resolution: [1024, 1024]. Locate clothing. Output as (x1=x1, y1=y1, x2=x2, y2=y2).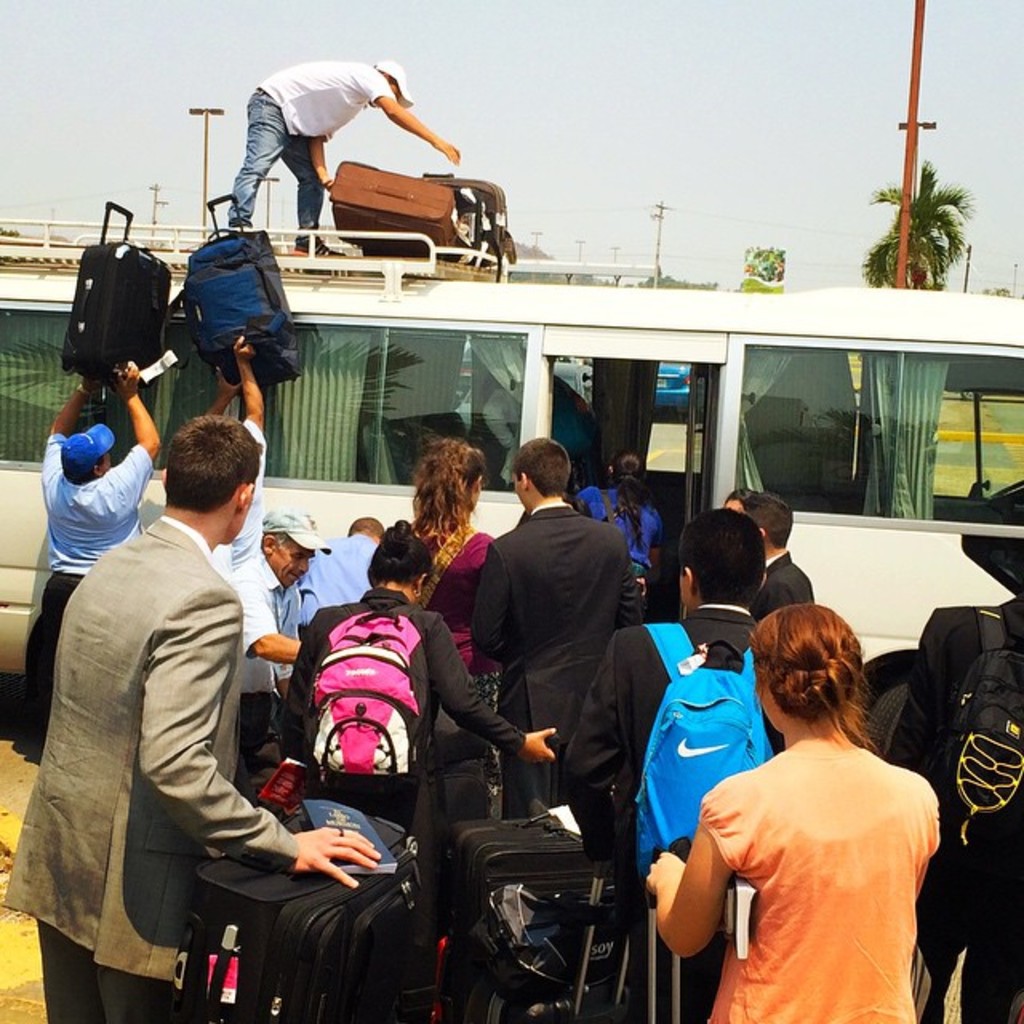
(x1=35, y1=435, x2=147, y2=667).
